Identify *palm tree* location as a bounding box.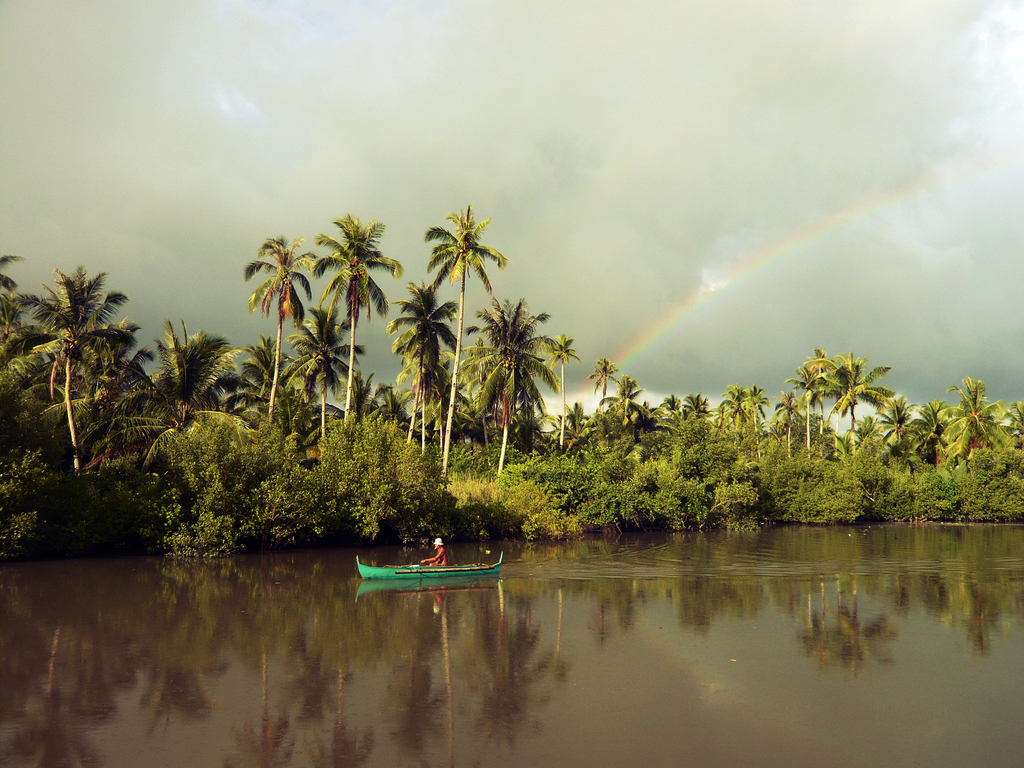
box(310, 209, 406, 420).
